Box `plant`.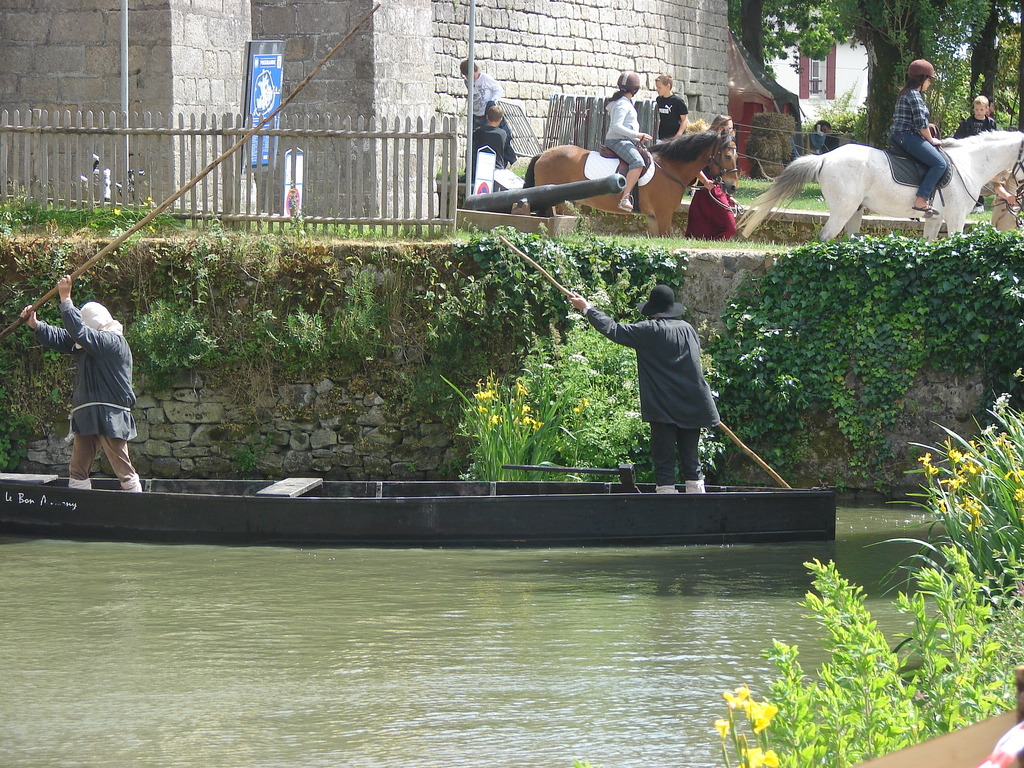
(x1=859, y1=360, x2=1023, y2=673).
